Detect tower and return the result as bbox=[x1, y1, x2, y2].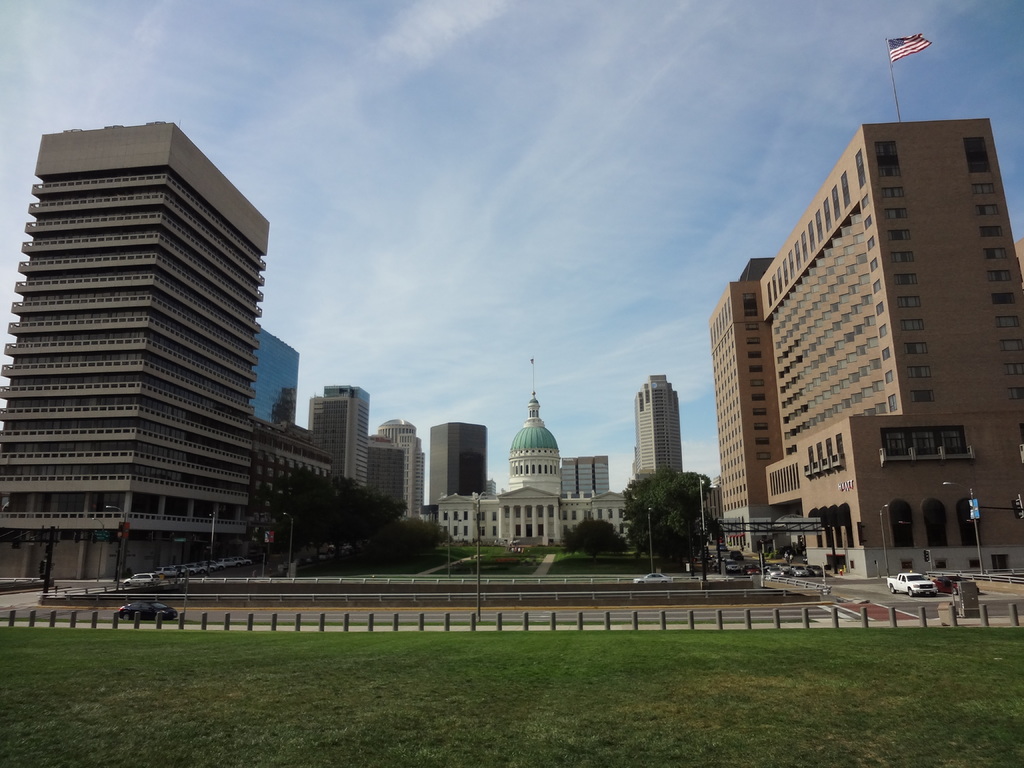
bbox=[637, 371, 678, 468].
